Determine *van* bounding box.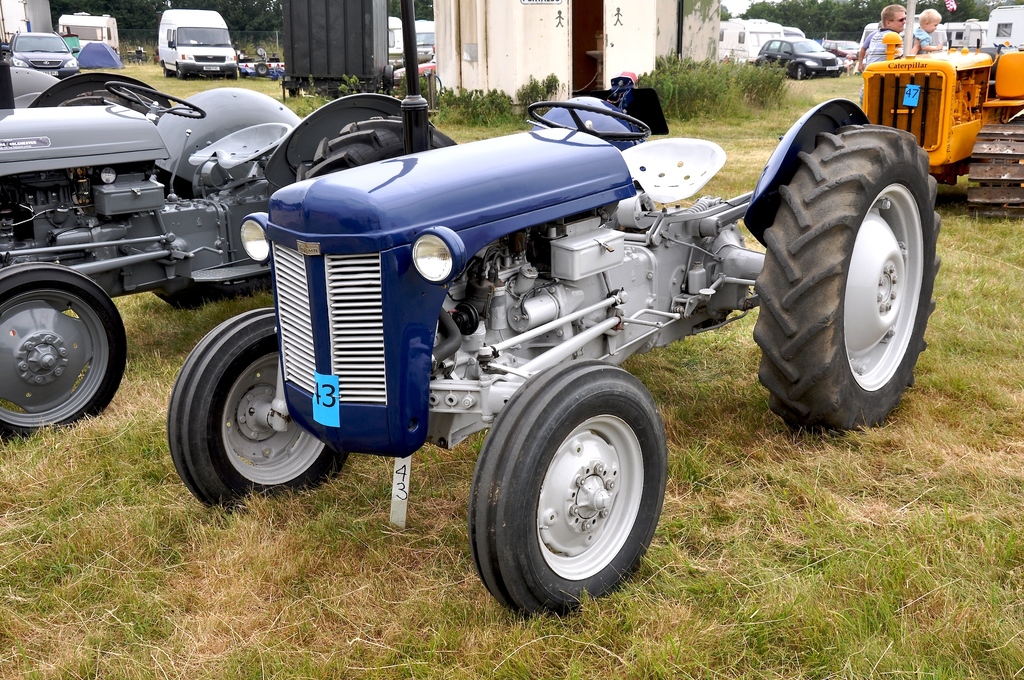
Determined: BBox(153, 4, 243, 80).
